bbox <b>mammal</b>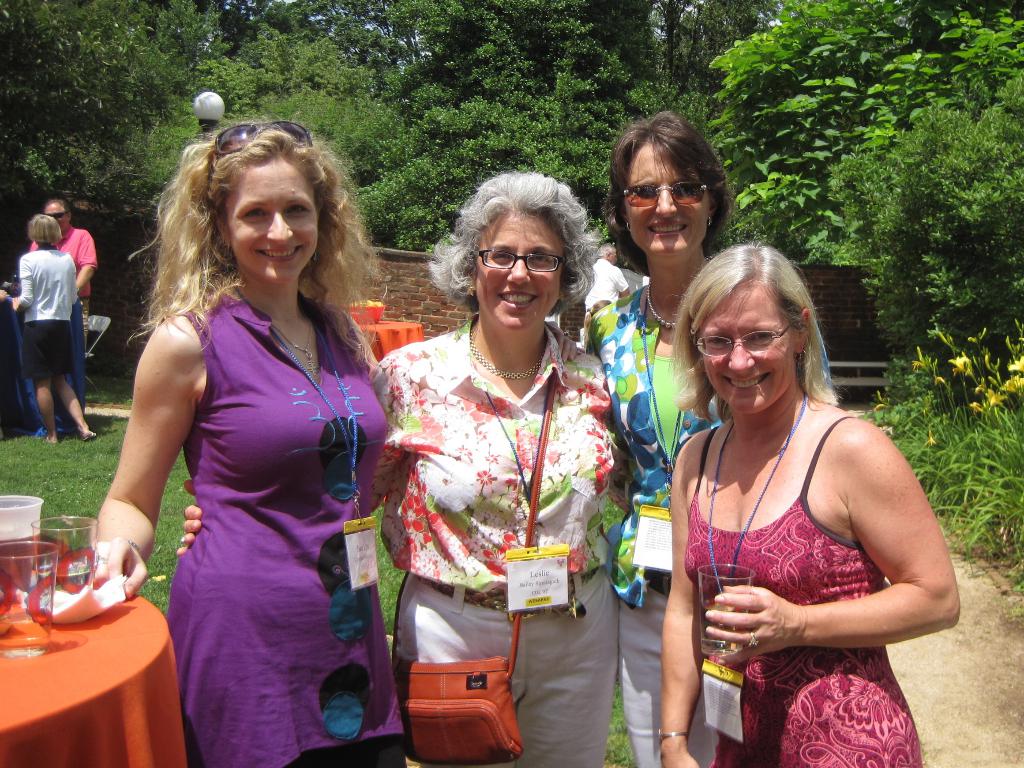
(left=588, top=299, right=618, bottom=315)
